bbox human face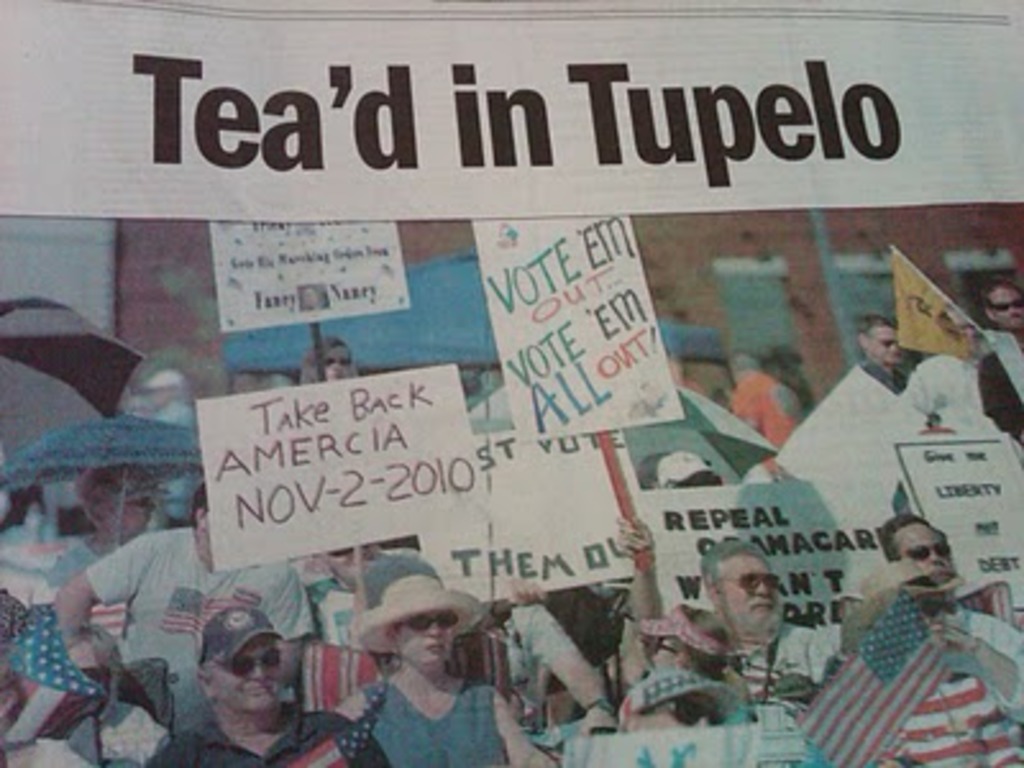
Rect(325, 348, 353, 381)
